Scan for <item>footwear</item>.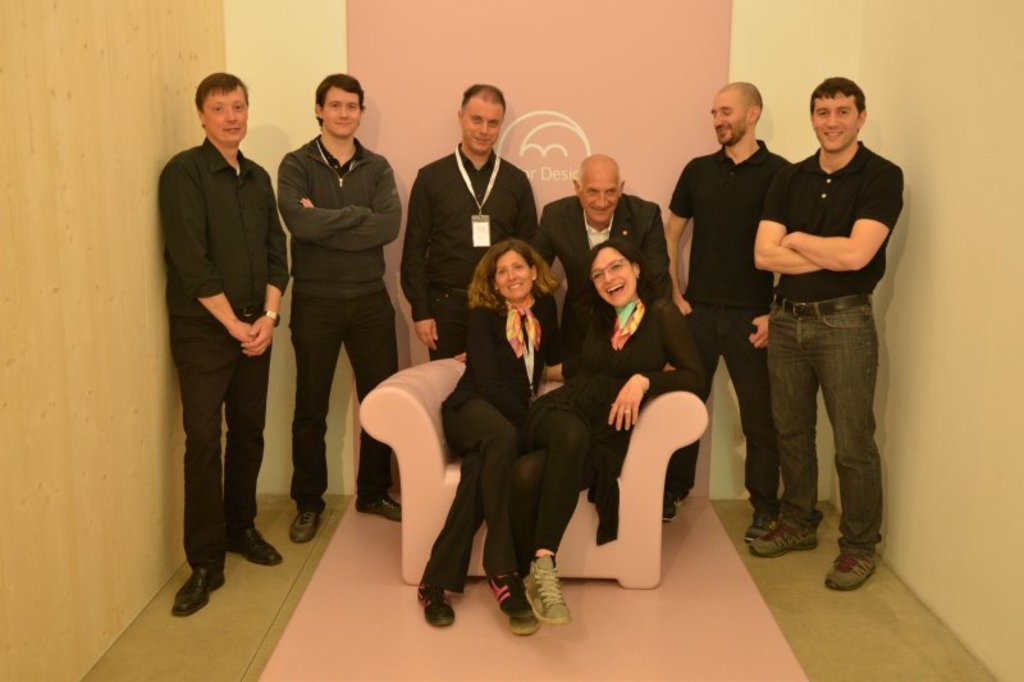
Scan result: (819, 548, 882, 587).
